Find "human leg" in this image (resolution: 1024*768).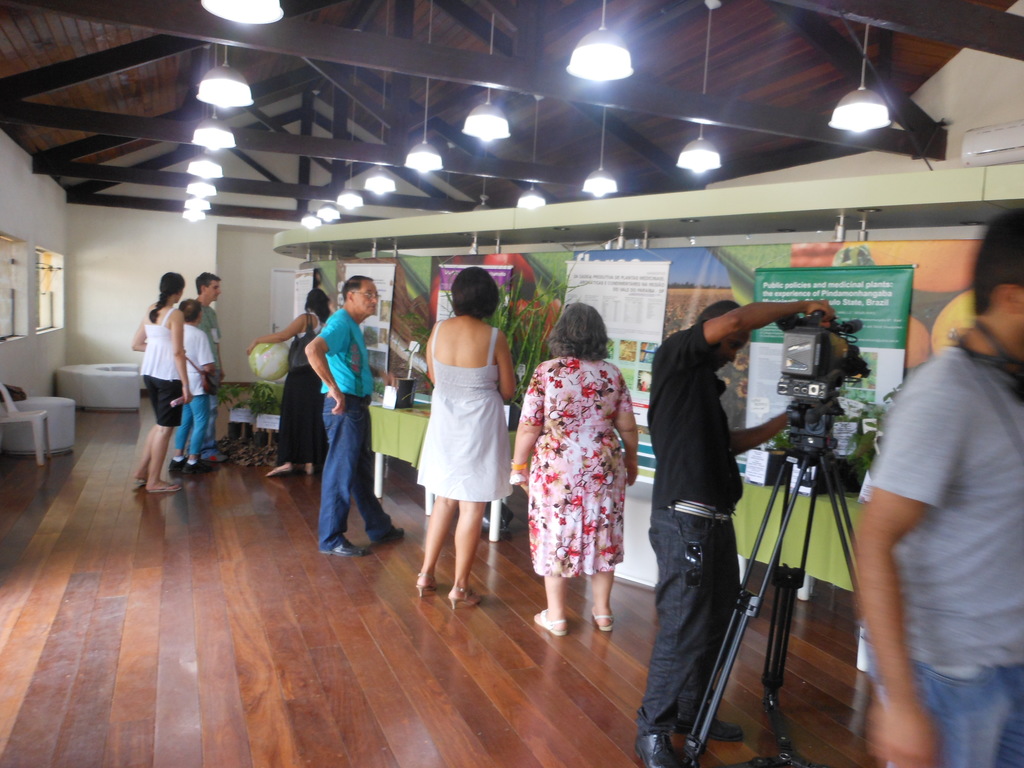
(left=181, top=394, right=191, bottom=474).
